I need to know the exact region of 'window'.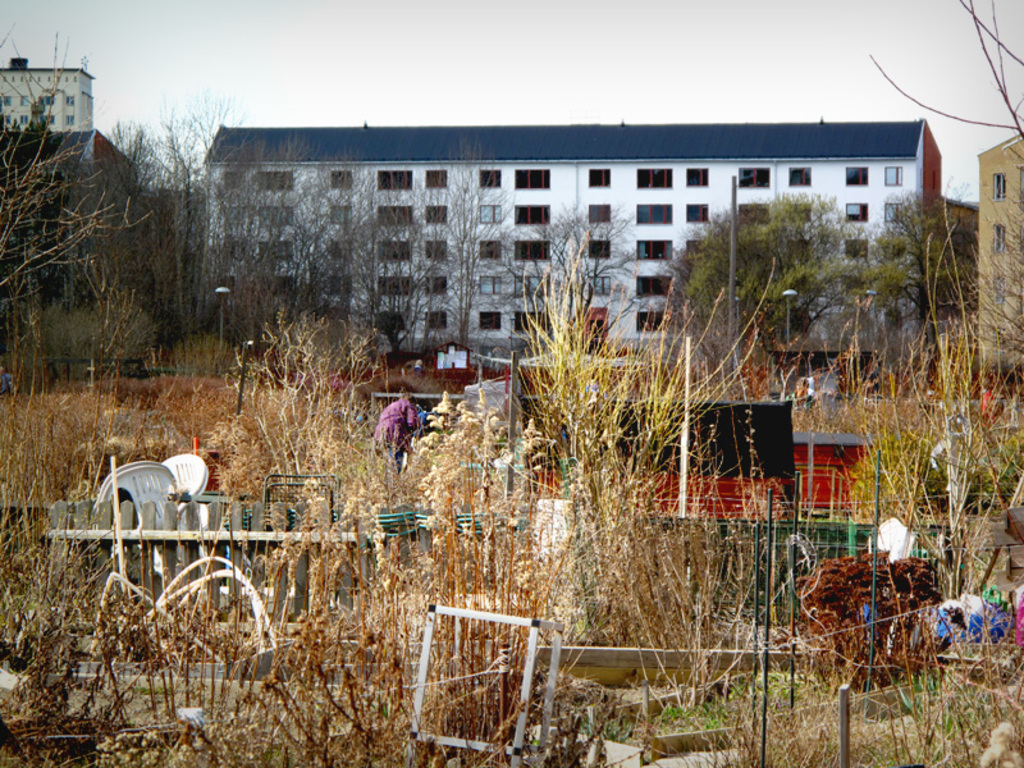
Region: 480,312,503,330.
